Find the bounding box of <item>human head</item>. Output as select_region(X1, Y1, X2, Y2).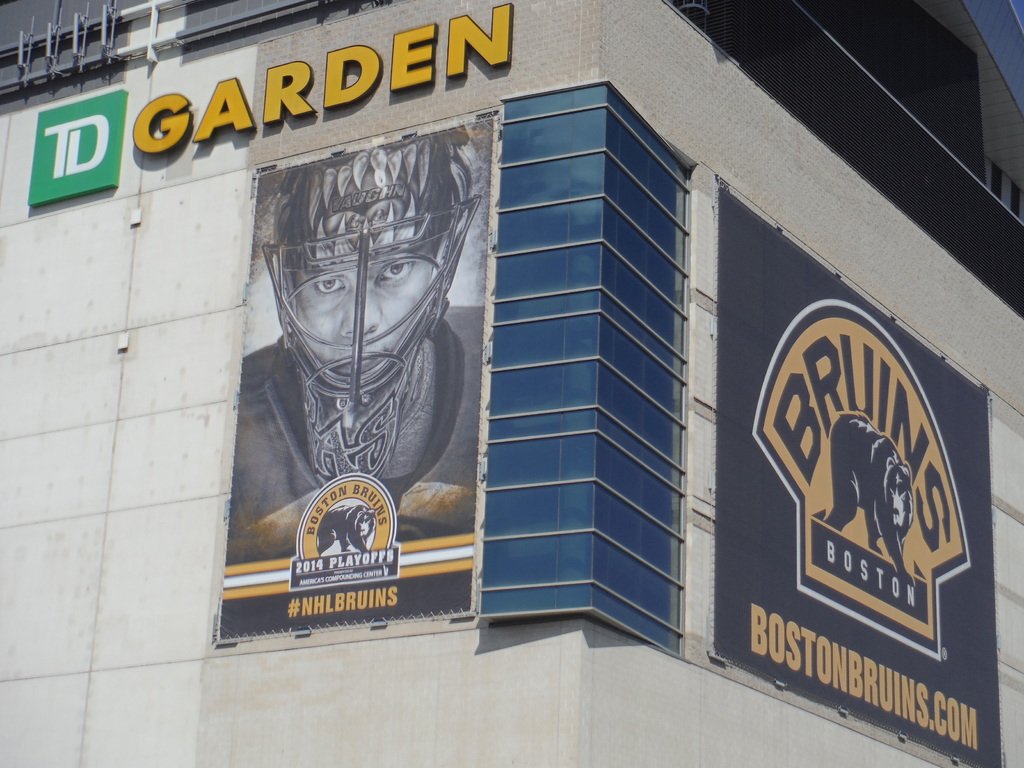
select_region(254, 164, 469, 396).
